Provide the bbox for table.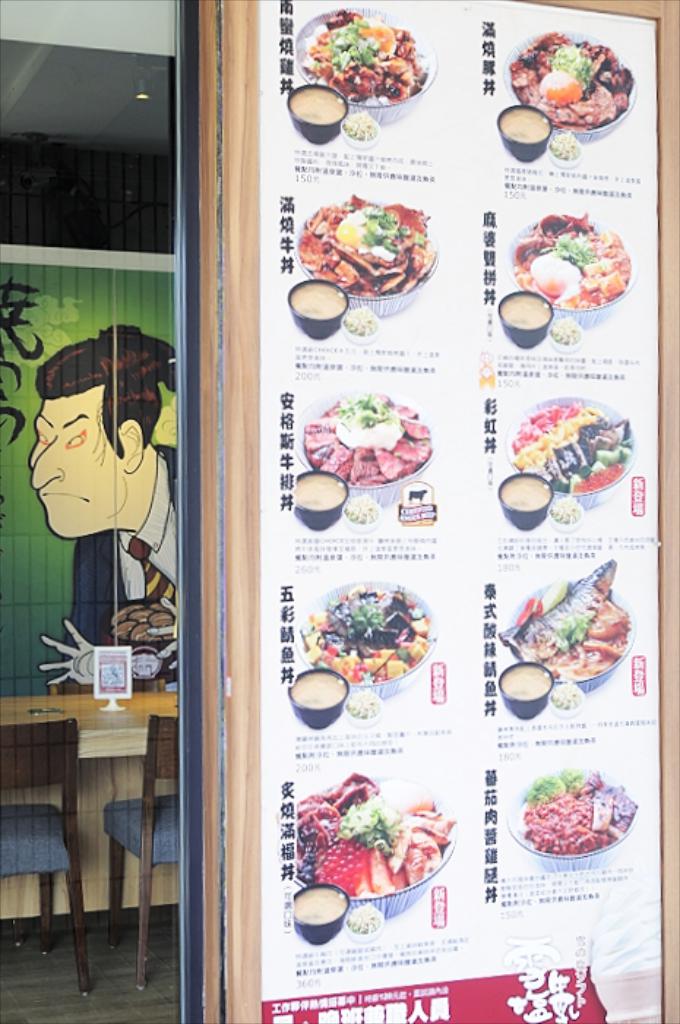
[left=16, top=677, right=175, bottom=987].
